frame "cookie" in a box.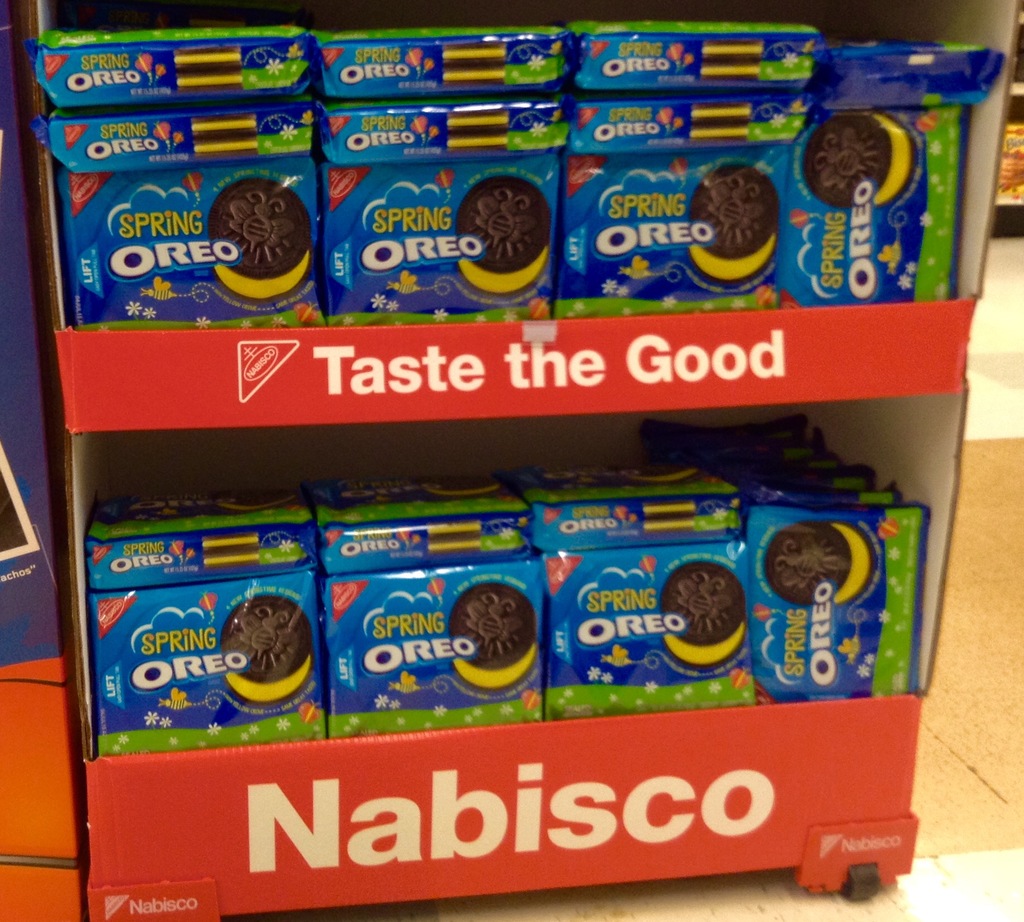
454,175,556,299.
